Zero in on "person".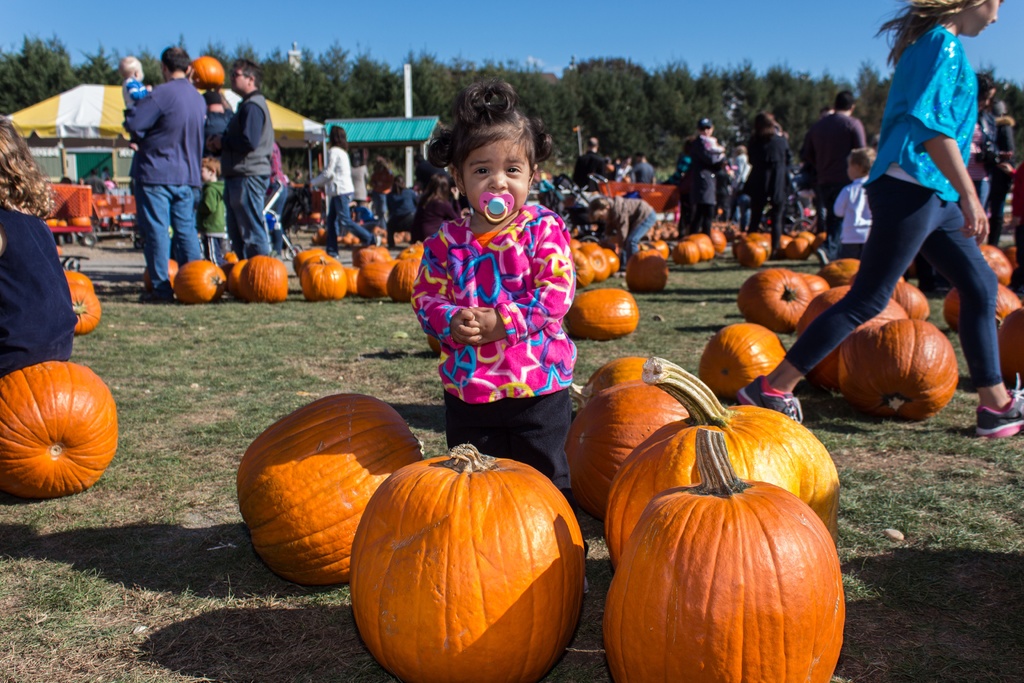
Zeroed in: [x1=311, y1=122, x2=381, y2=261].
